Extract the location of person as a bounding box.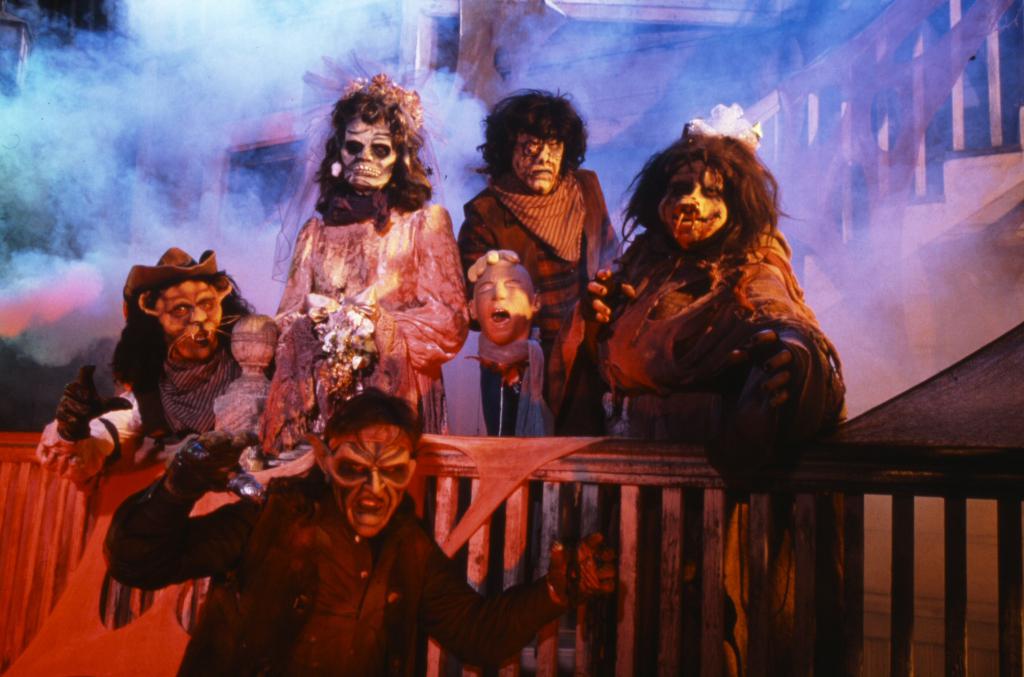
[x1=458, y1=90, x2=625, y2=438].
